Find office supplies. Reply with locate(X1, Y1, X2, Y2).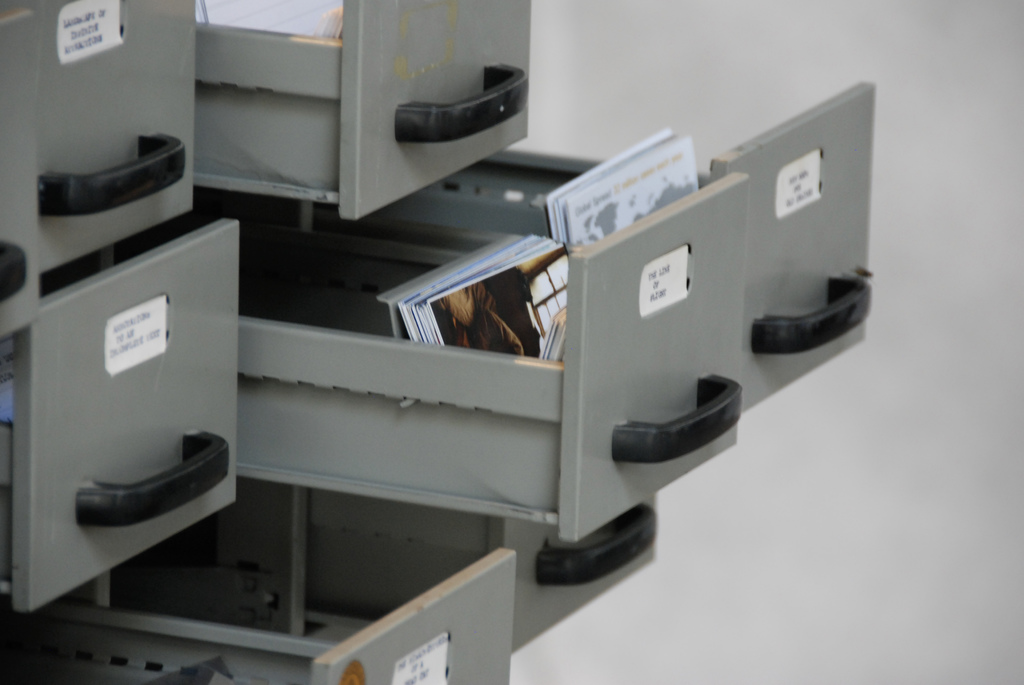
locate(234, 76, 879, 537).
